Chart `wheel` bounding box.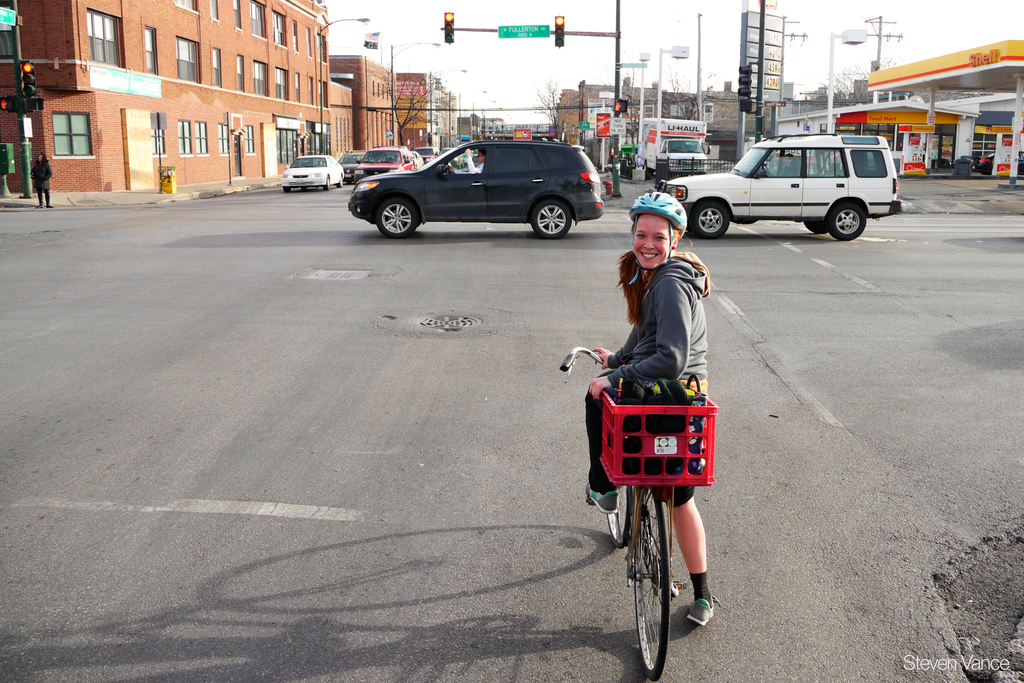
Charted: bbox=[609, 482, 632, 547].
